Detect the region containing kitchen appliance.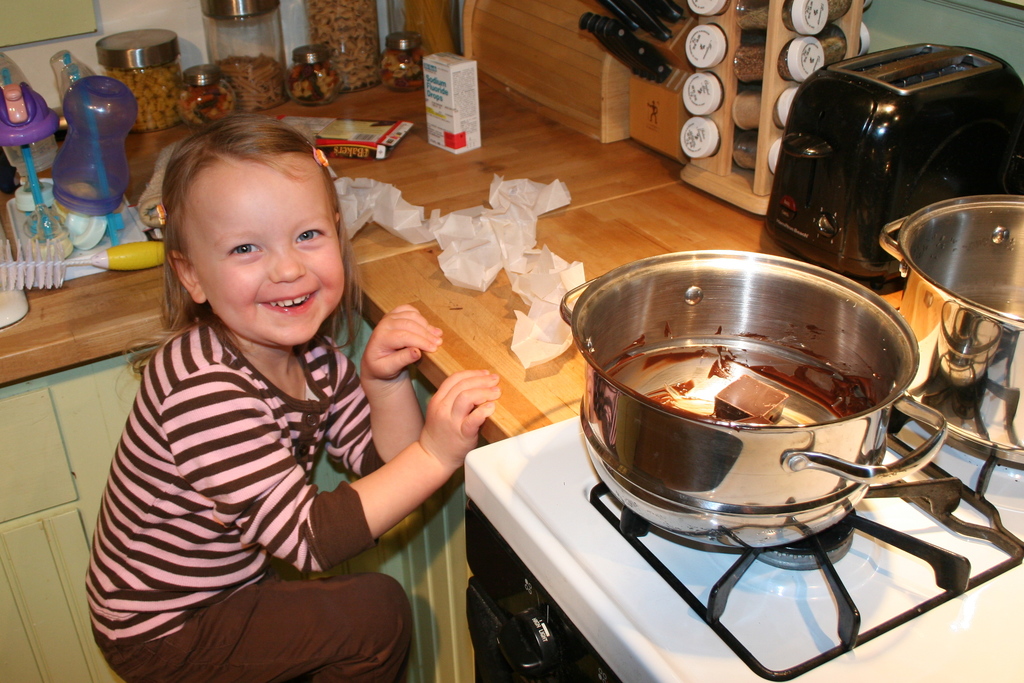
bbox=[467, 456, 1023, 682].
